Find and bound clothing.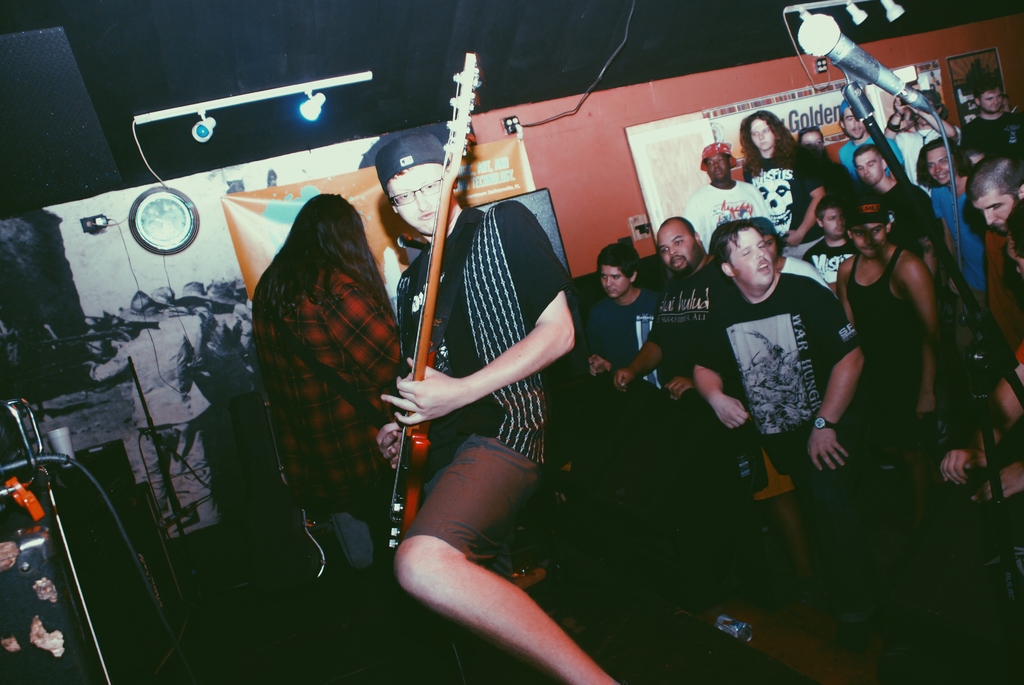
Bound: region(110, 306, 200, 352).
